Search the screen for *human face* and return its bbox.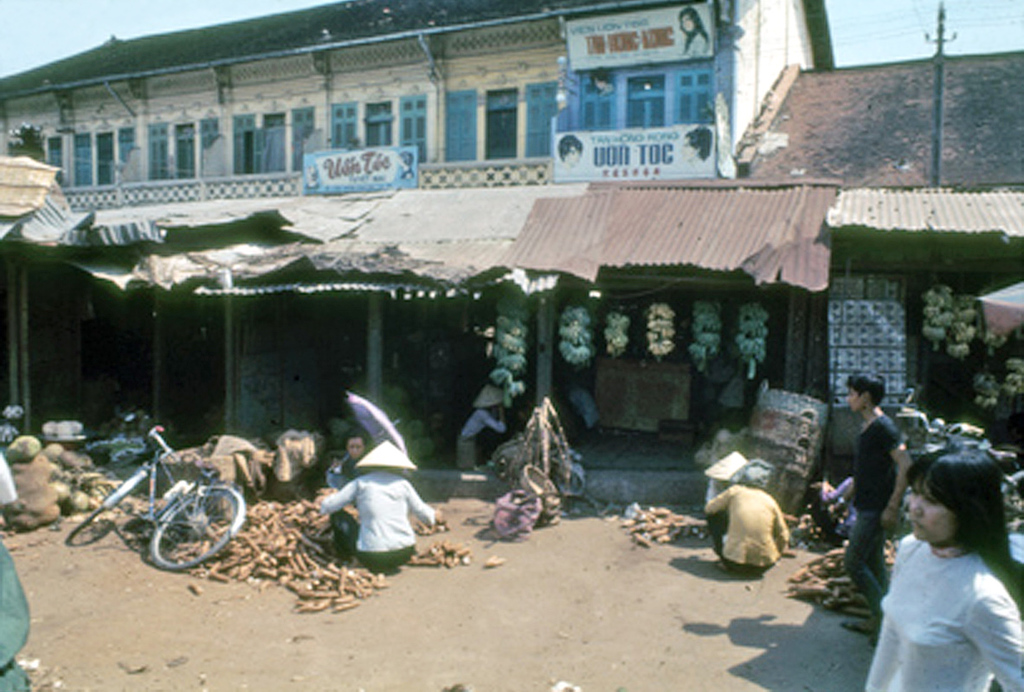
Found: {"x1": 908, "y1": 473, "x2": 964, "y2": 541}.
